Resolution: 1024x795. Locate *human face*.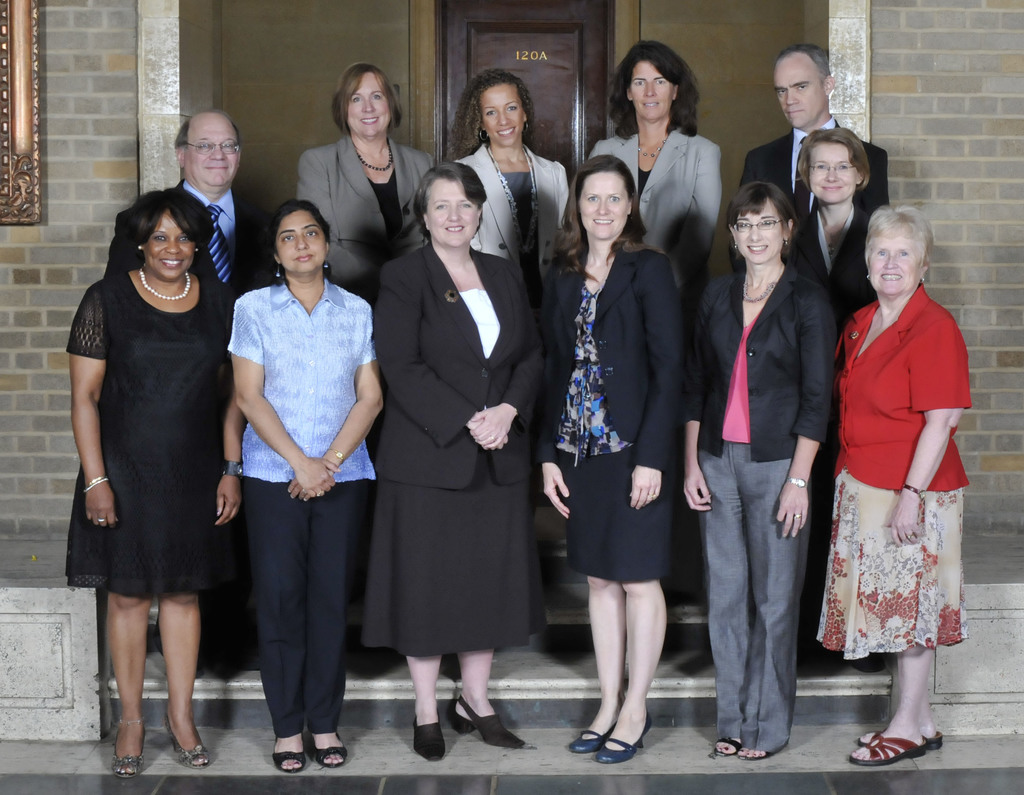
pyautogui.locateOnScreen(476, 79, 524, 142).
